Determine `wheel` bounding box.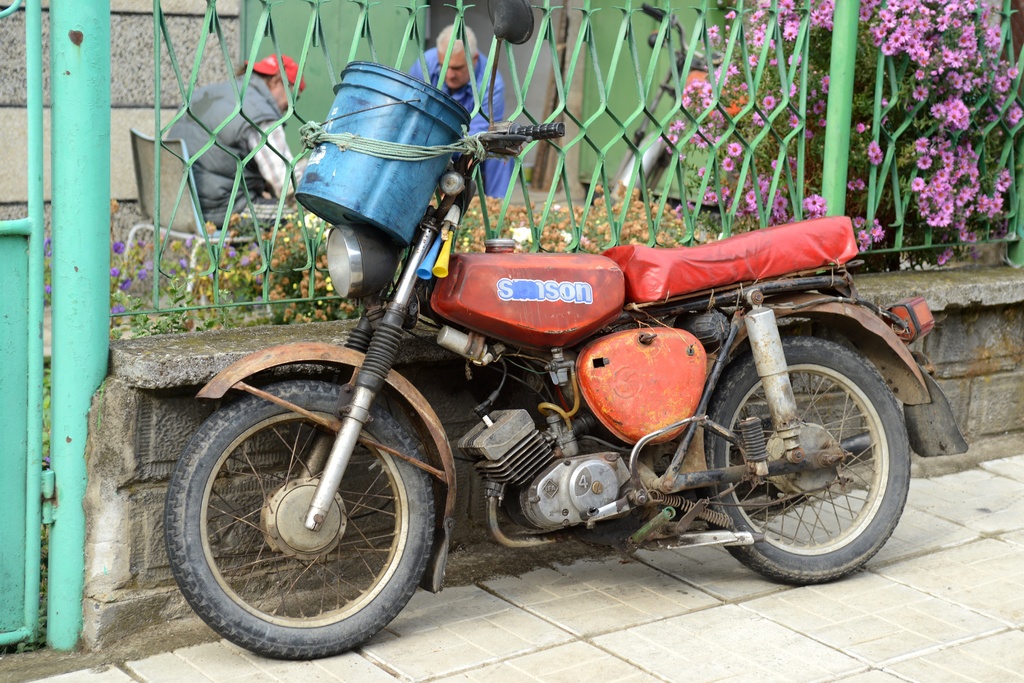
Determined: 698/335/909/583.
